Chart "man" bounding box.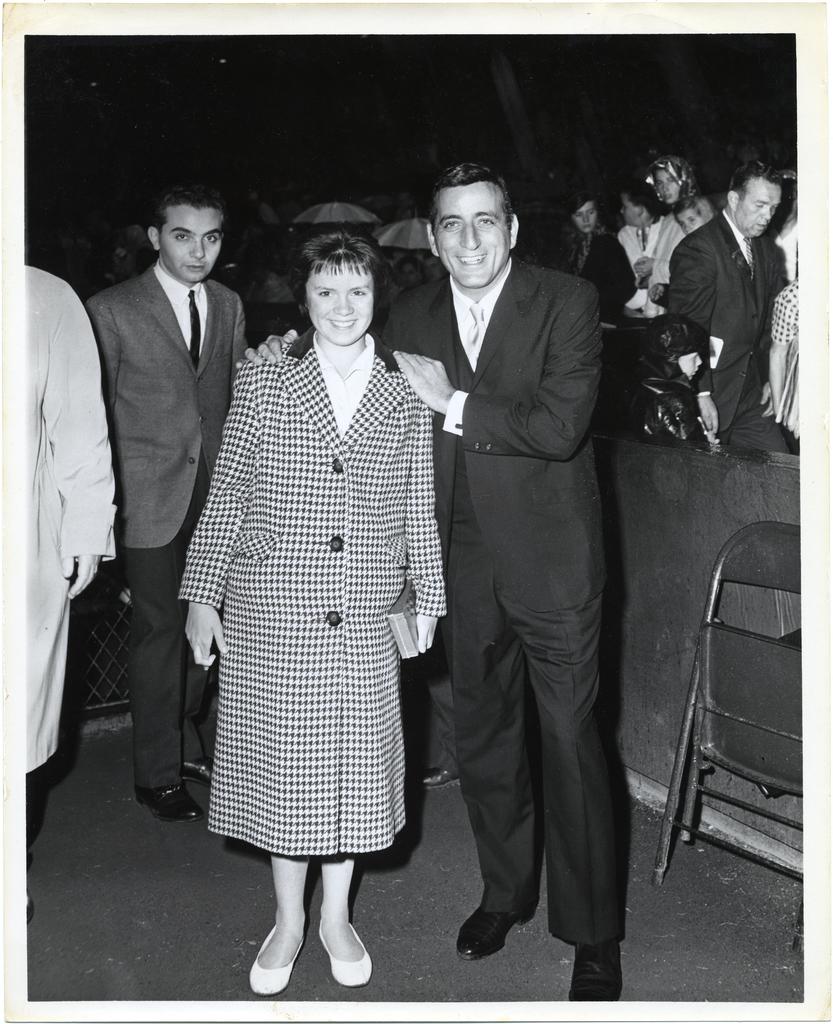
Charted: {"x1": 63, "y1": 159, "x2": 262, "y2": 810}.
